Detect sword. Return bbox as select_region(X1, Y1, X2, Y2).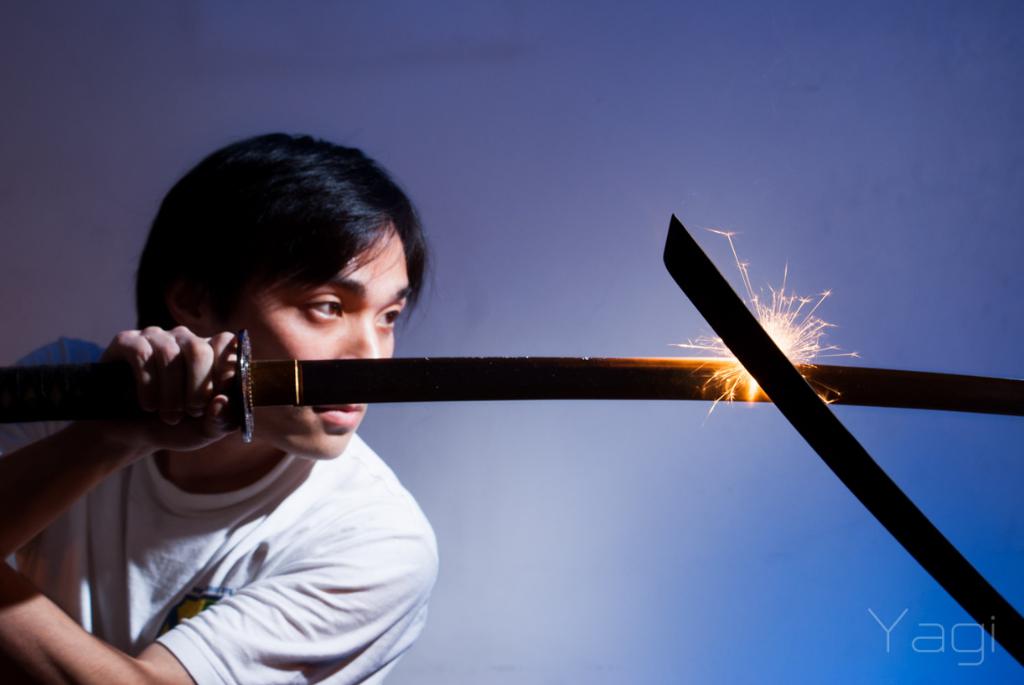
select_region(0, 323, 1023, 446).
